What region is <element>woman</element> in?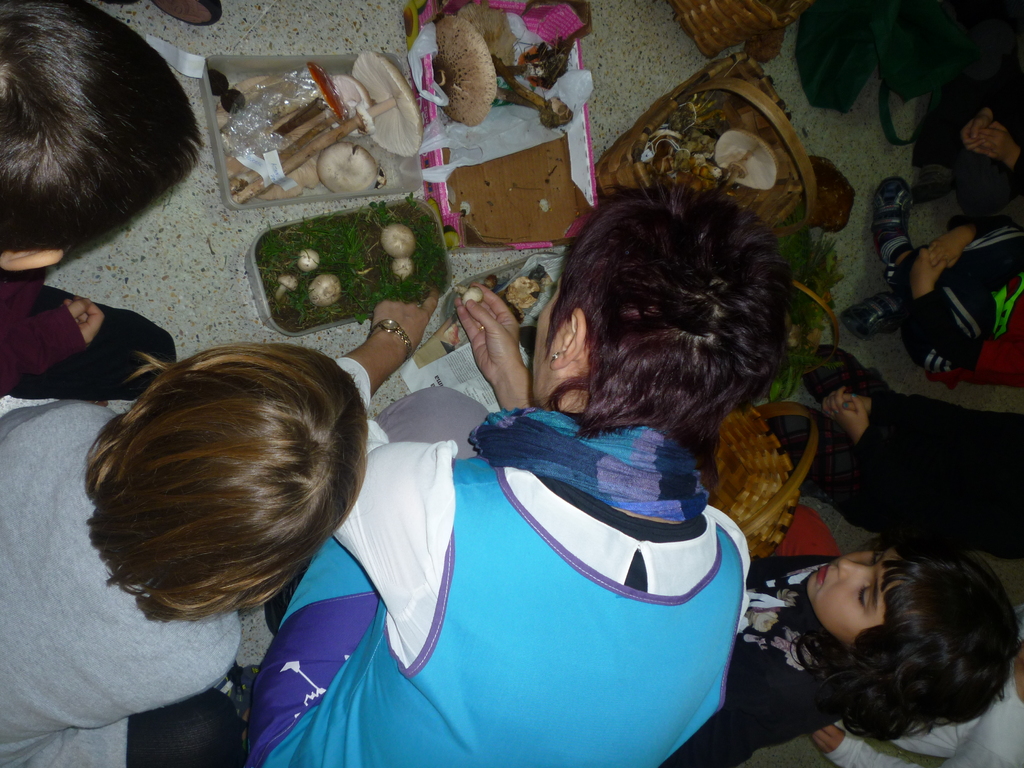
bbox=(198, 215, 792, 764).
